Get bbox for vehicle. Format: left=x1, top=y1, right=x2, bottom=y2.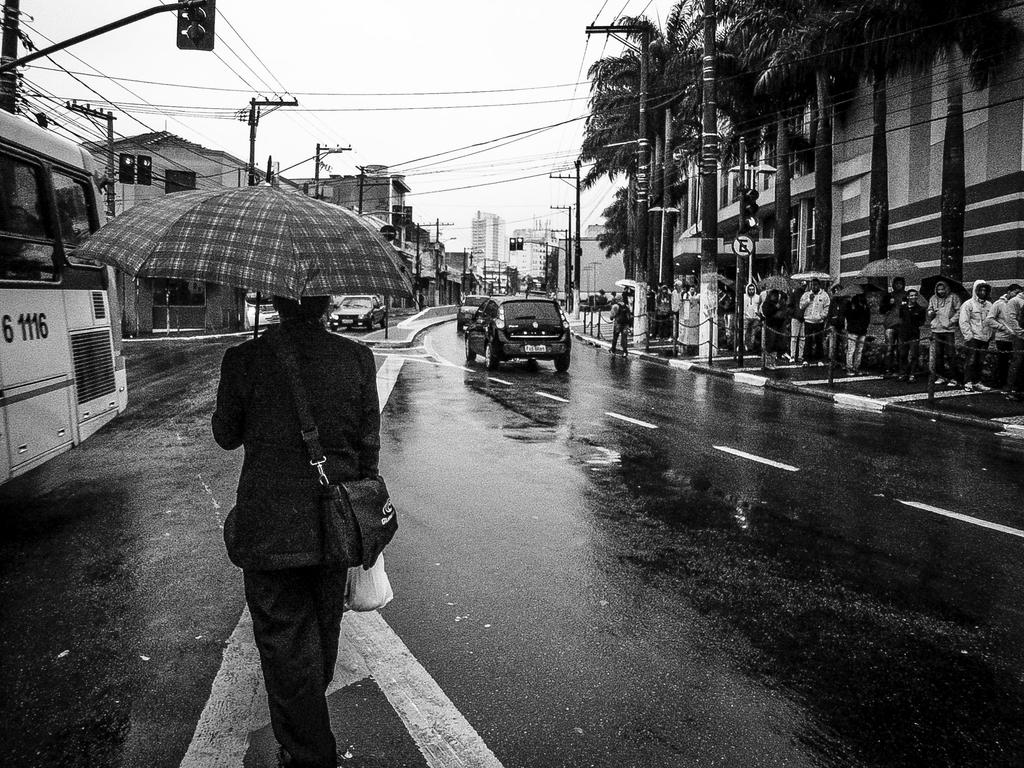
left=0, top=108, right=130, bottom=485.
